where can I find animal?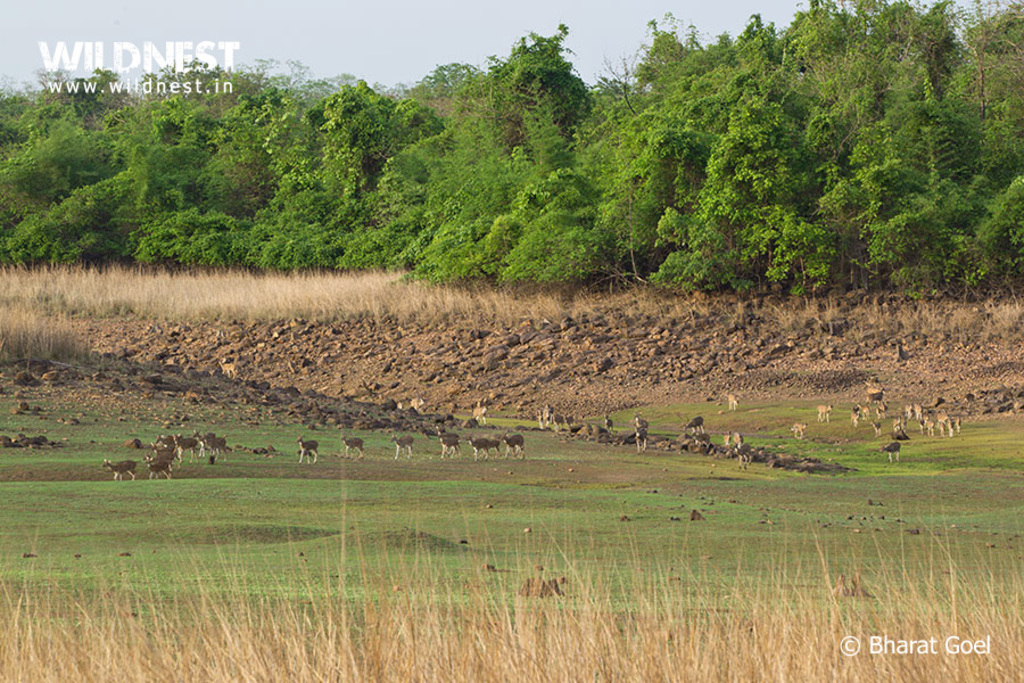
You can find it at box(636, 415, 650, 431).
